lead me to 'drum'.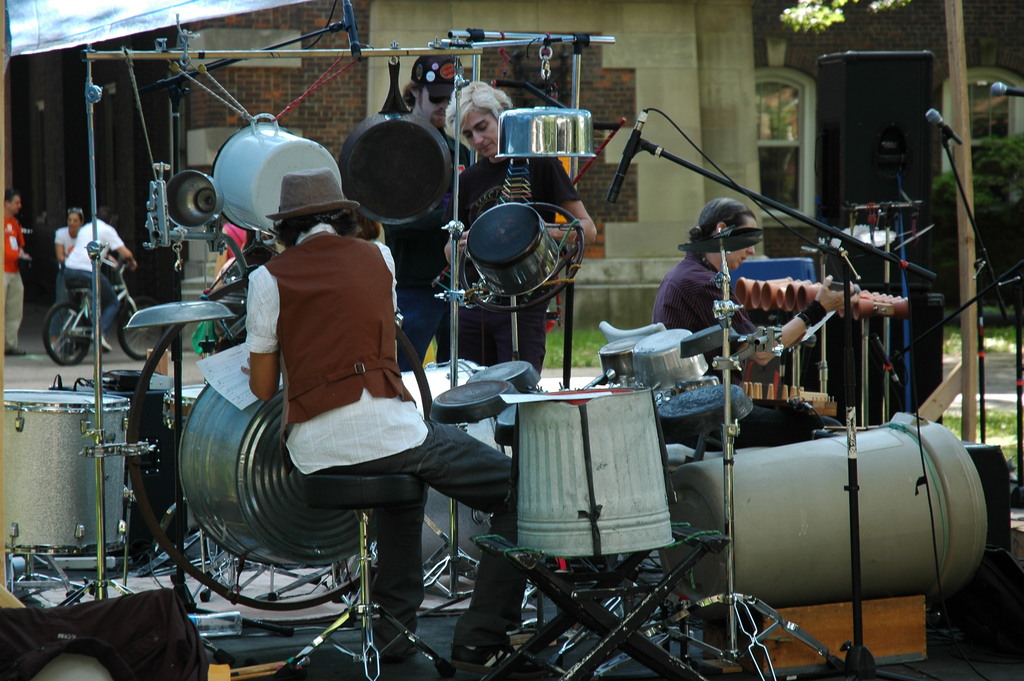
Lead to (x1=431, y1=379, x2=518, y2=422).
